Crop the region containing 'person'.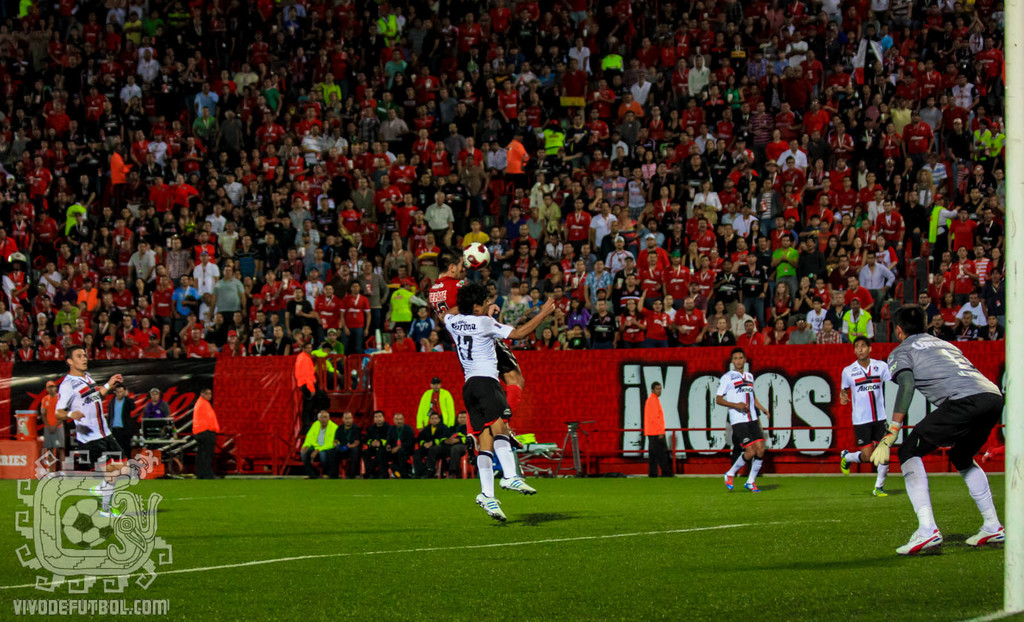
Crop region: box=[835, 343, 885, 488].
